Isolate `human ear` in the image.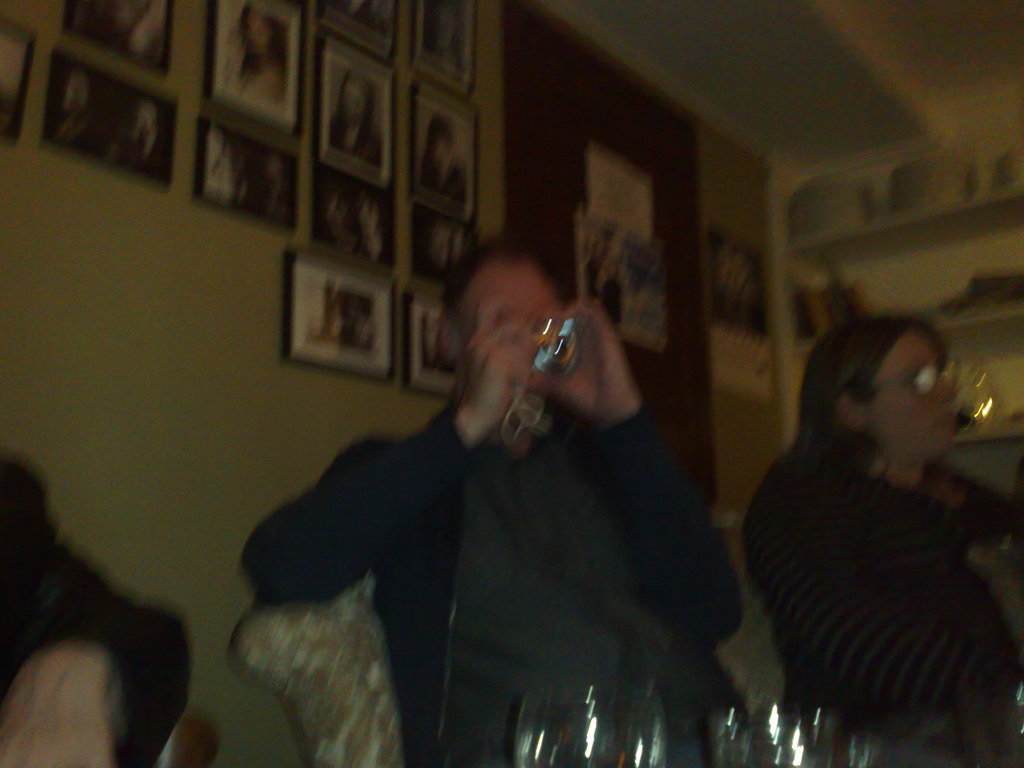
Isolated region: l=436, t=314, r=458, b=363.
